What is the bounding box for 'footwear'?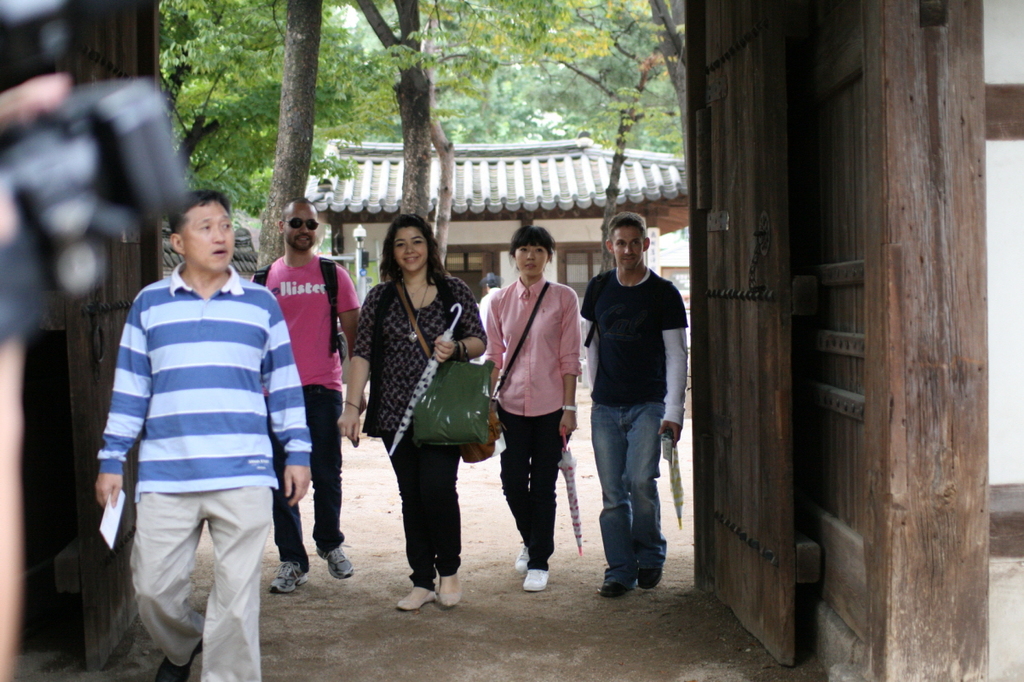
639, 550, 668, 591.
